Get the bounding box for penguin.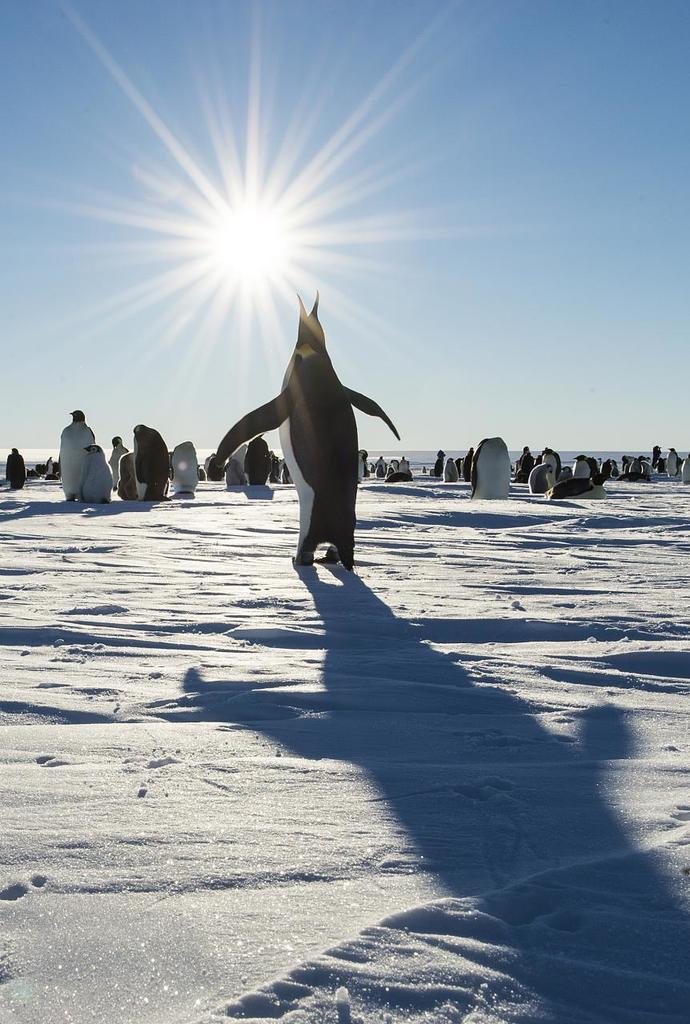
{"left": 170, "top": 438, "right": 196, "bottom": 492}.
